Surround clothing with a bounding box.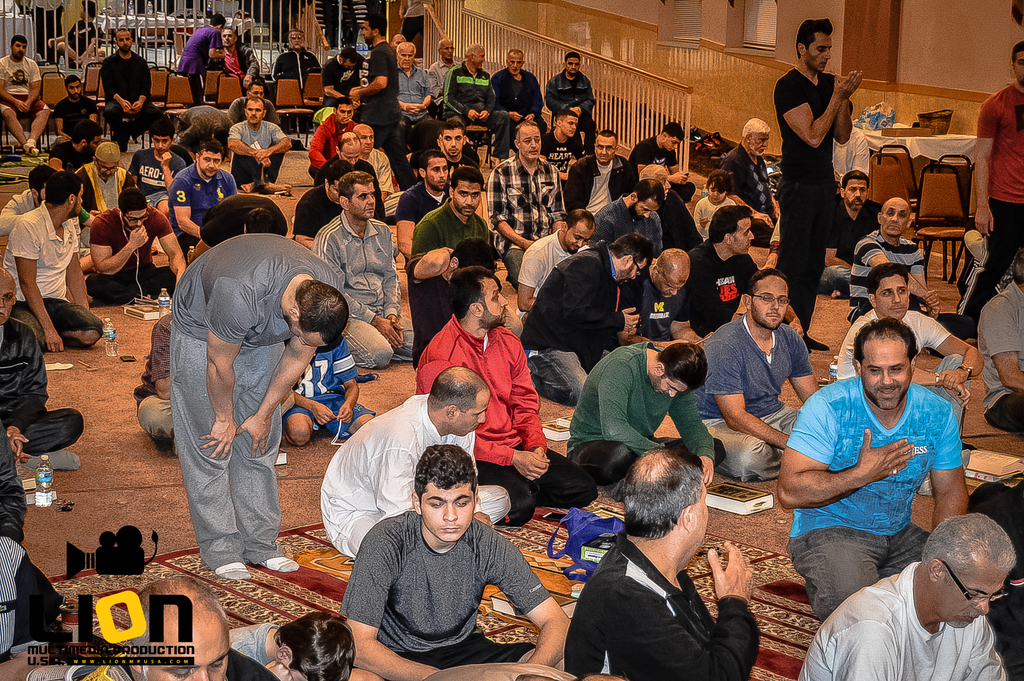
[x1=200, y1=188, x2=291, y2=250].
